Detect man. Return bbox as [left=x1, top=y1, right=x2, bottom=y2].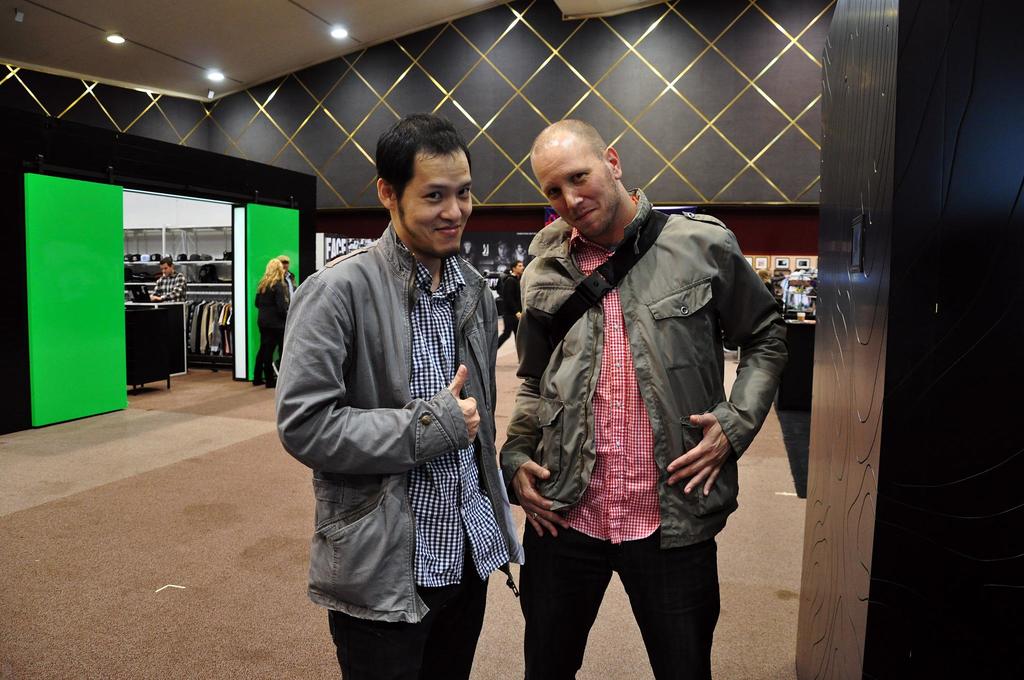
[left=499, top=118, right=794, bottom=679].
